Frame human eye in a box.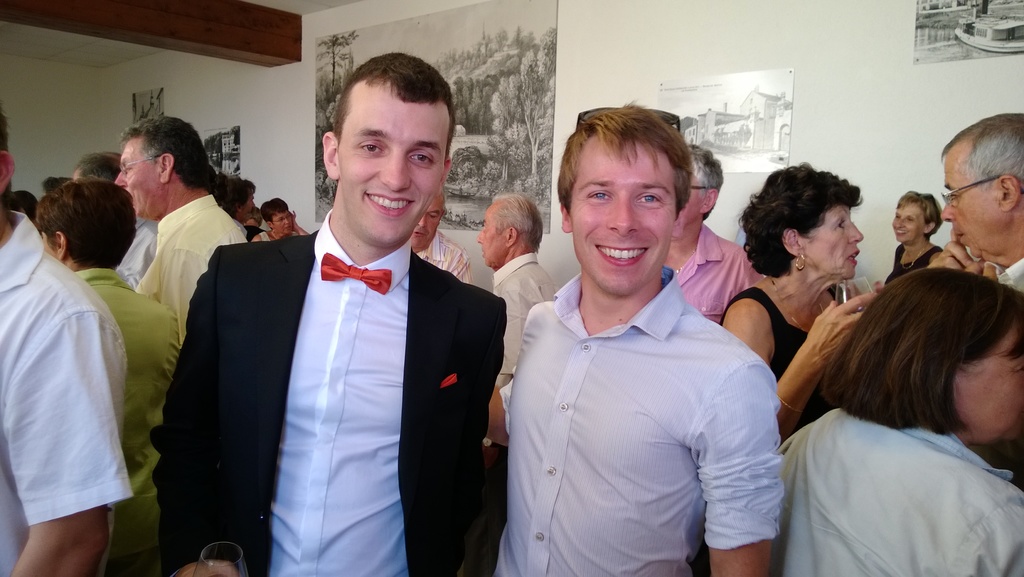
905/215/917/224.
